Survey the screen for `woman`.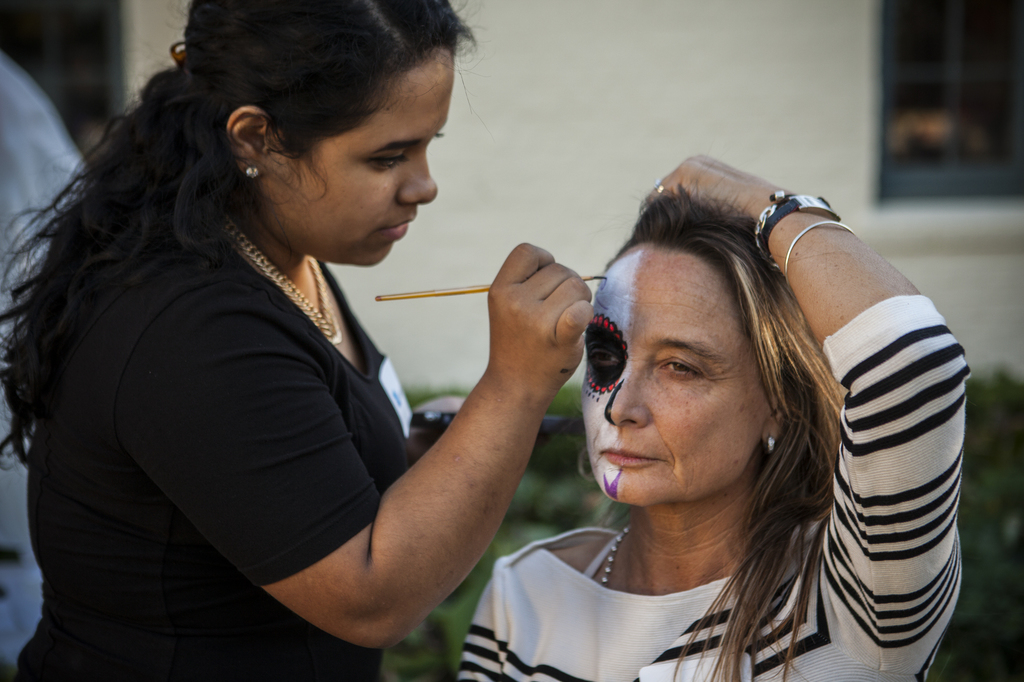
Survey found: (left=486, top=134, right=977, bottom=681).
